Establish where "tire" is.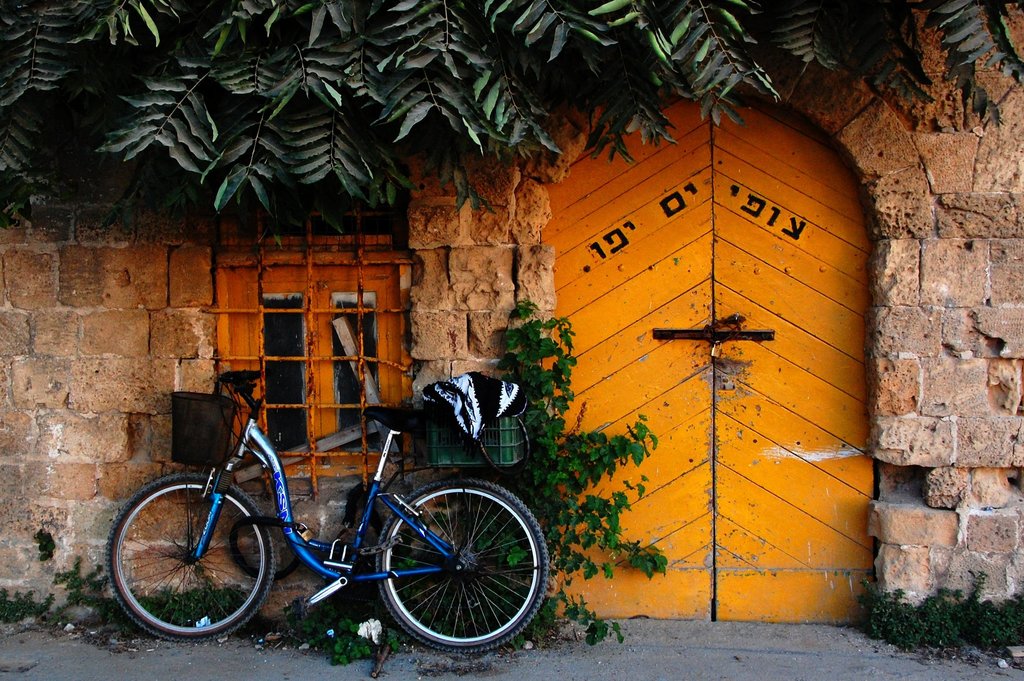
Established at 106/470/276/643.
